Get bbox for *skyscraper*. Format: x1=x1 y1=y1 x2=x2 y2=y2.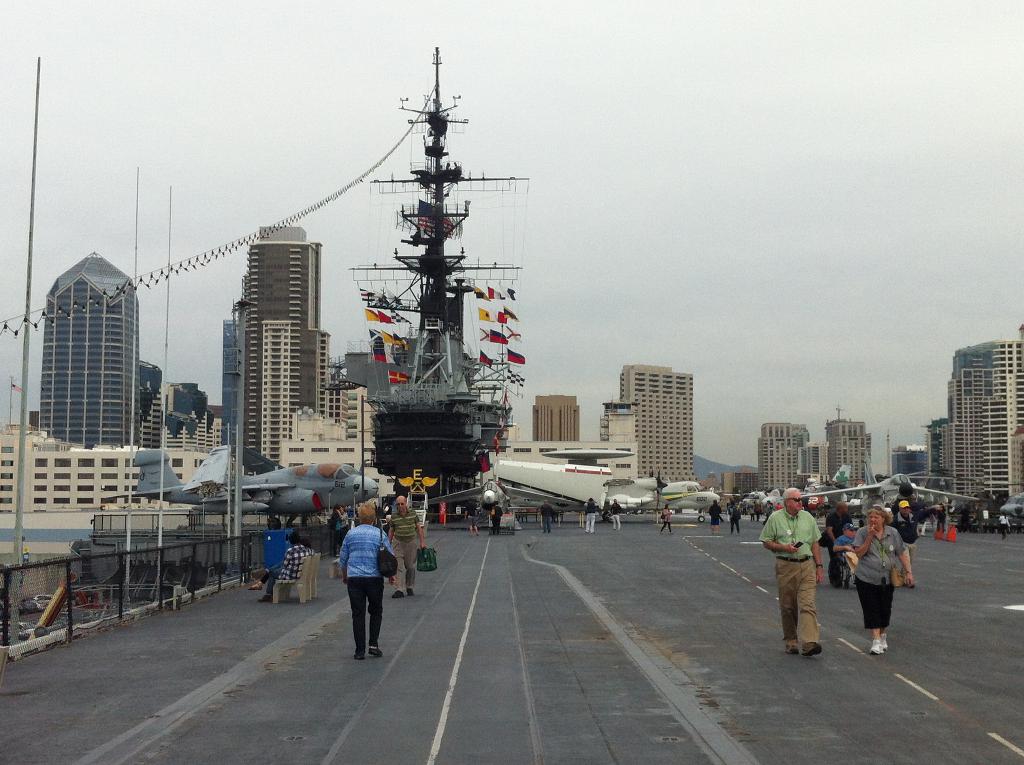
x1=822 y1=406 x2=879 y2=490.
